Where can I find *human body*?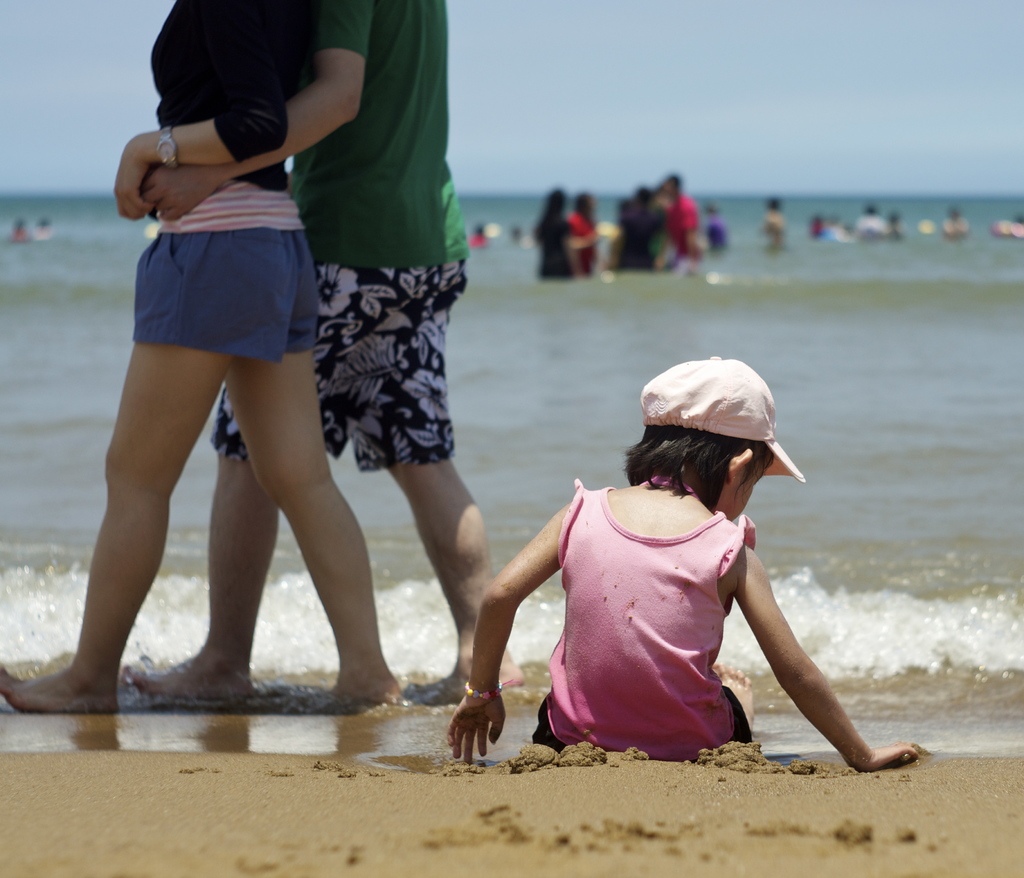
You can find it at select_region(117, 0, 498, 715).
